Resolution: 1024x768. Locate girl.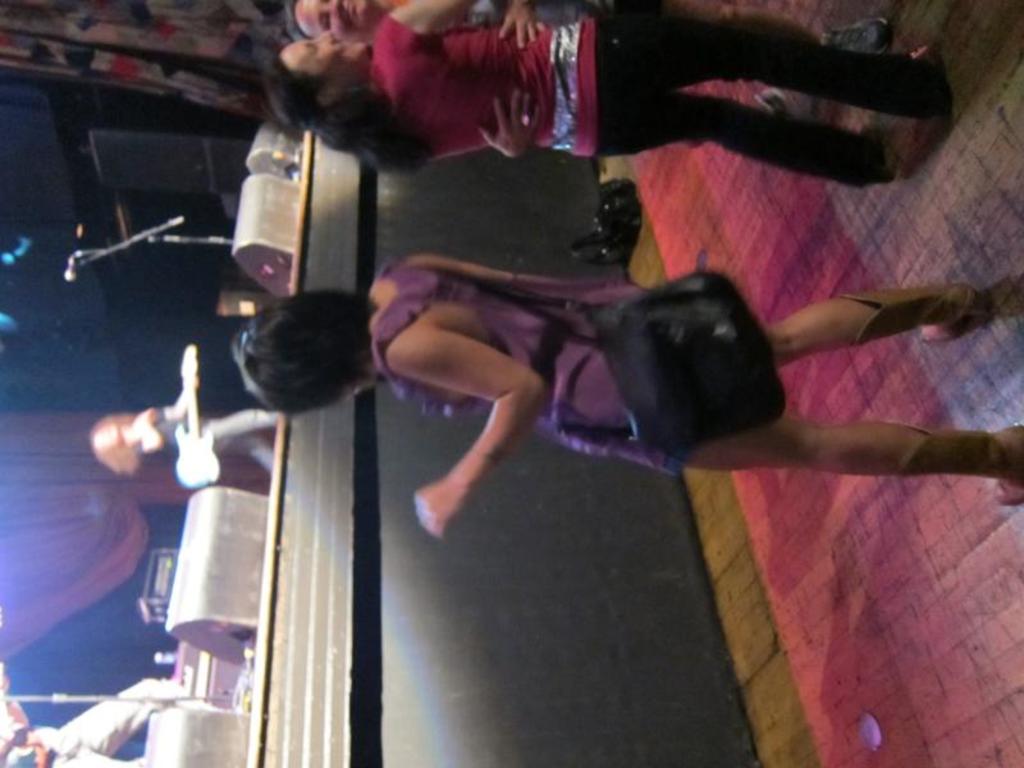
bbox=[232, 247, 1023, 540].
